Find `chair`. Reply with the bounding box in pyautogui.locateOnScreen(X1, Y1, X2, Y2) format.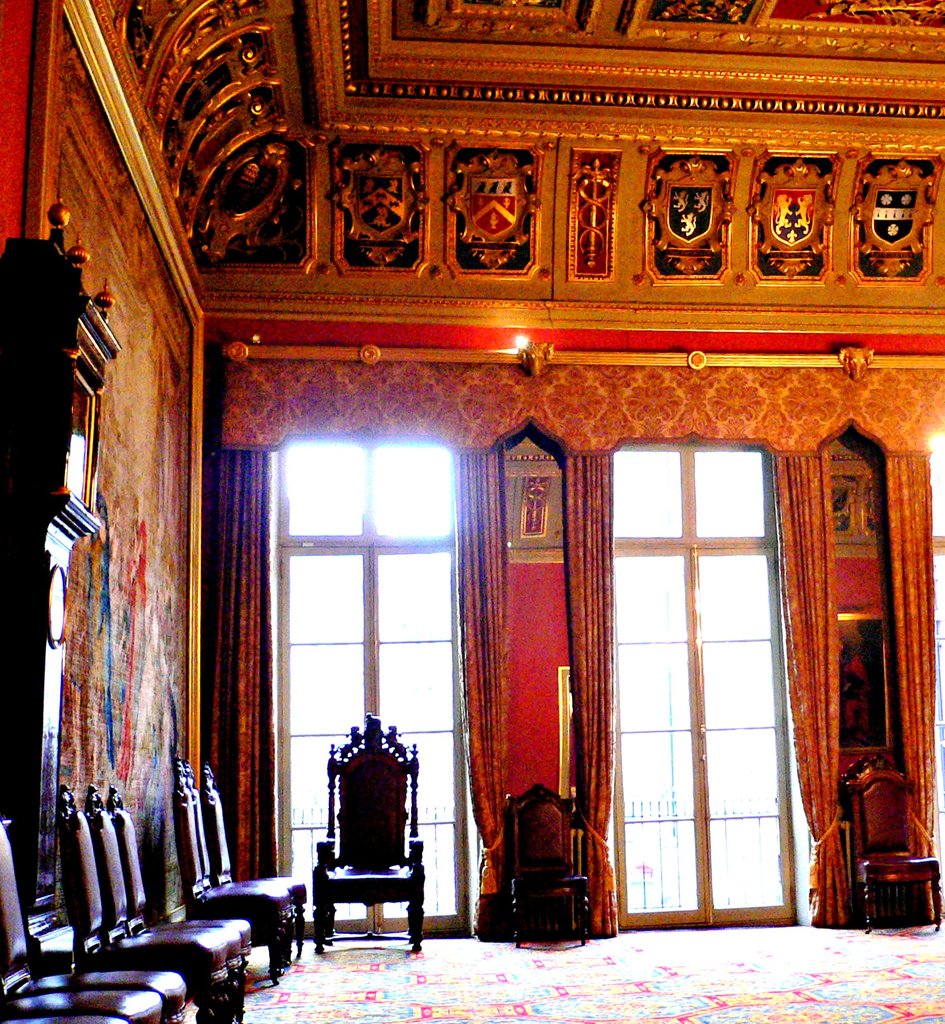
pyautogui.locateOnScreen(0, 811, 188, 1023).
